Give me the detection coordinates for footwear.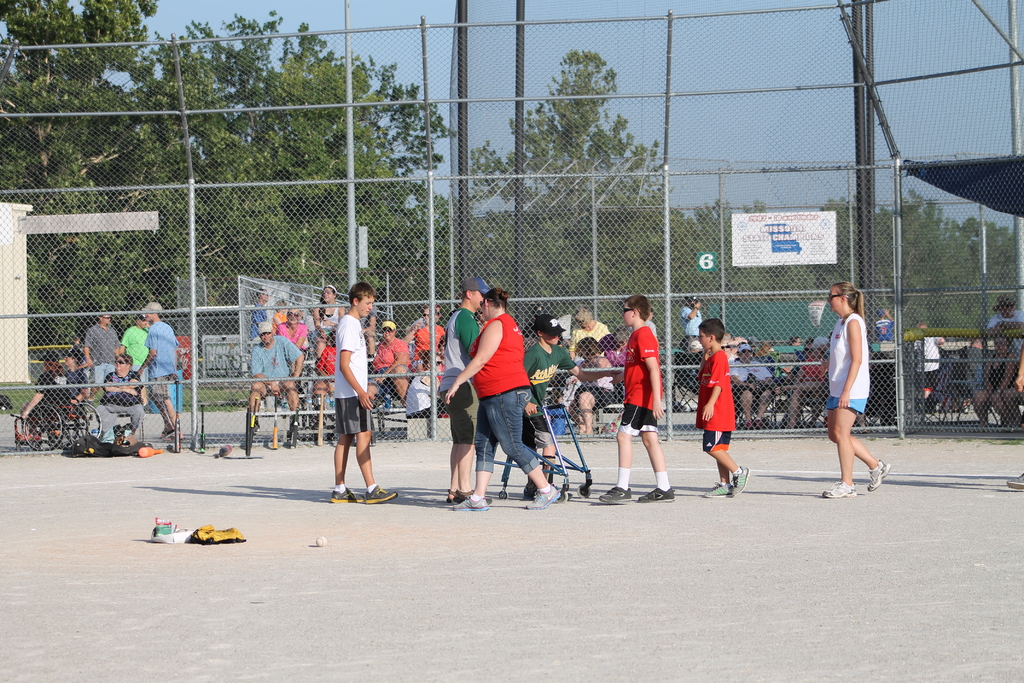
{"x1": 637, "y1": 486, "x2": 675, "y2": 502}.
